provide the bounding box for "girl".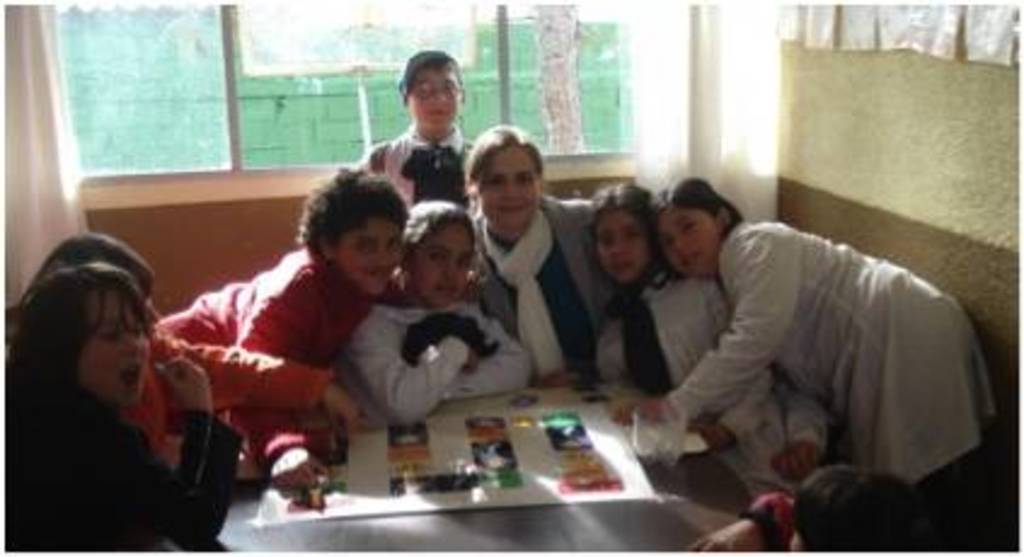
455/124/627/361.
